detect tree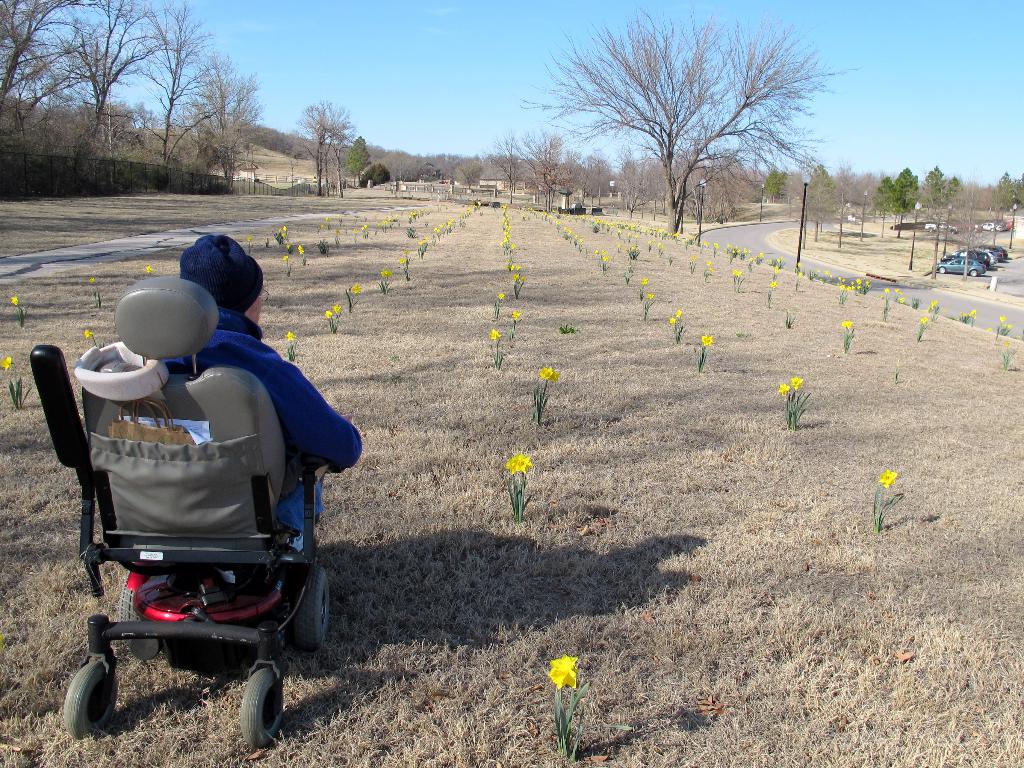
bbox=(182, 46, 271, 193)
